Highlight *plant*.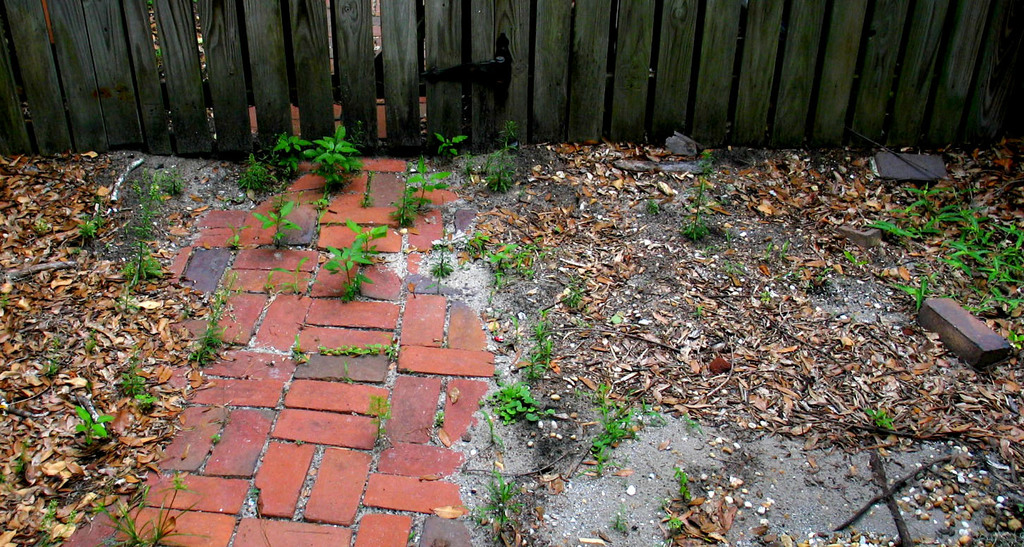
Highlighted region: region(272, 130, 311, 178).
